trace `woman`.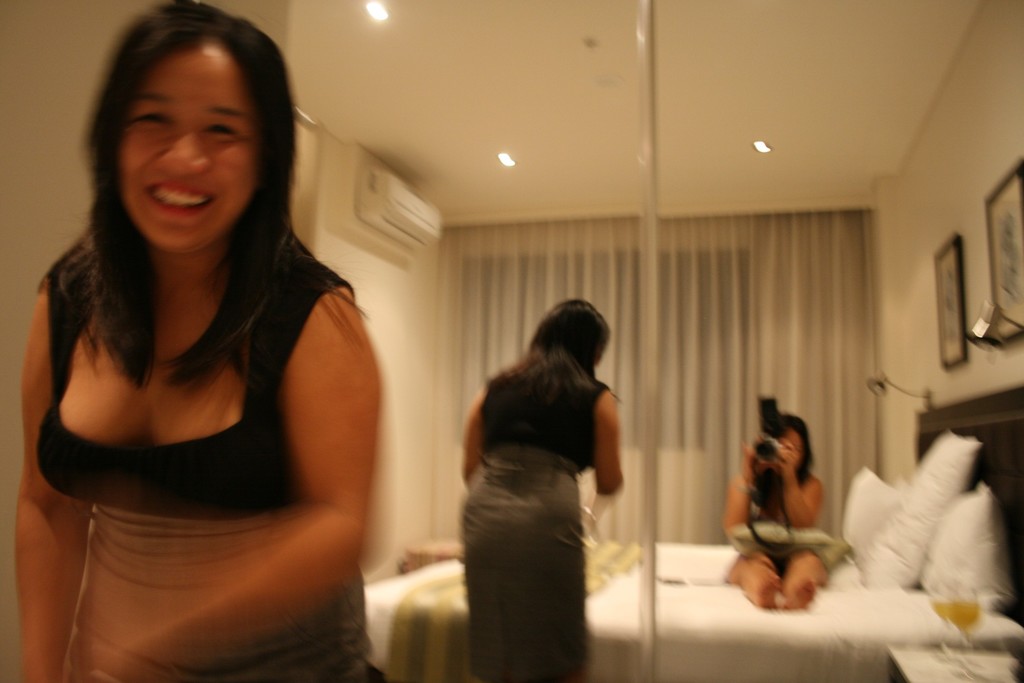
Traced to 445, 280, 649, 670.
